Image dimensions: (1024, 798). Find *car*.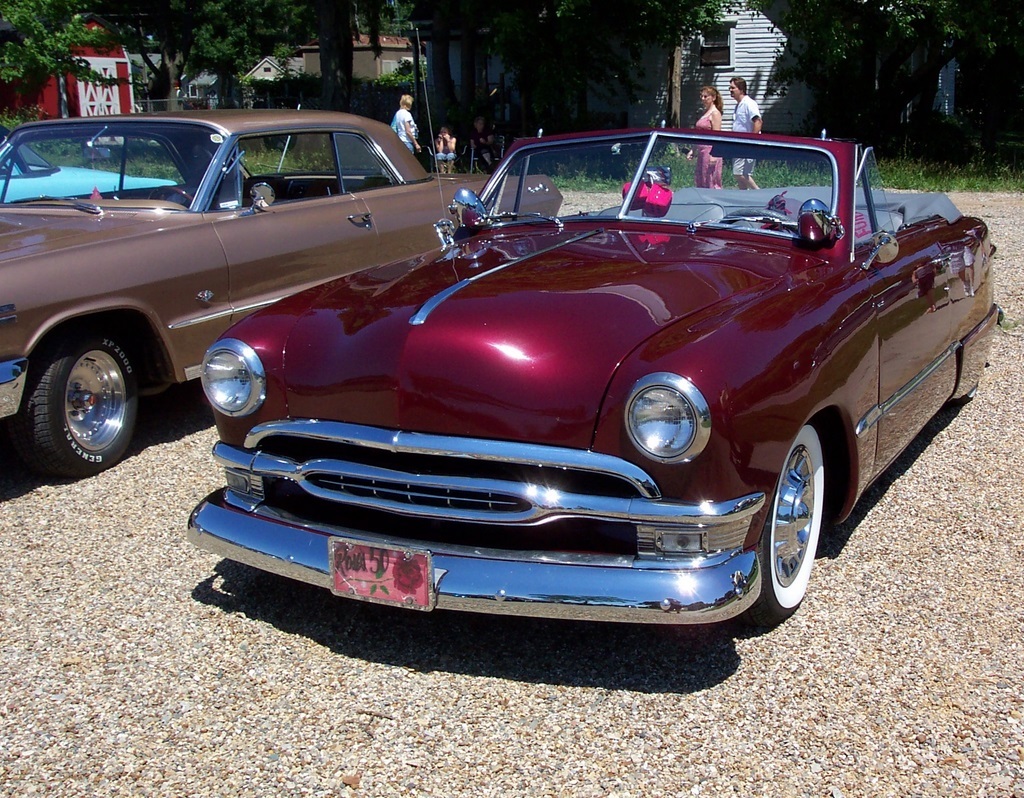
bbox=[0, 127, 176, 199].
